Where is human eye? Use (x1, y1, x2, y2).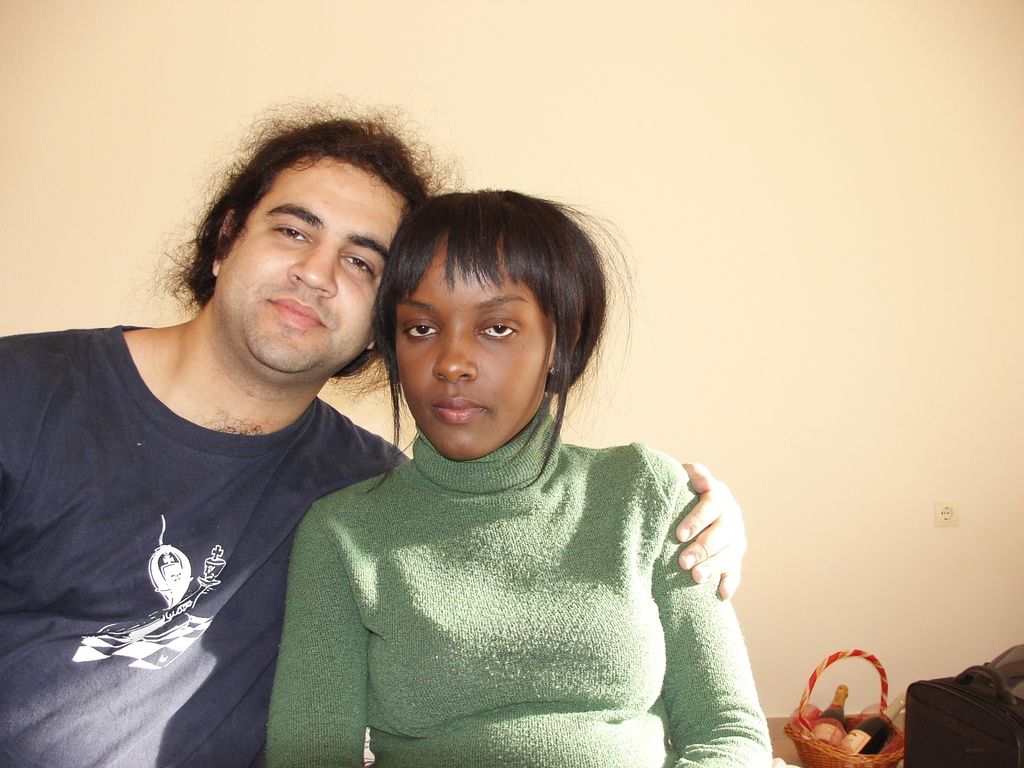
(268, 221, 312, 246).
